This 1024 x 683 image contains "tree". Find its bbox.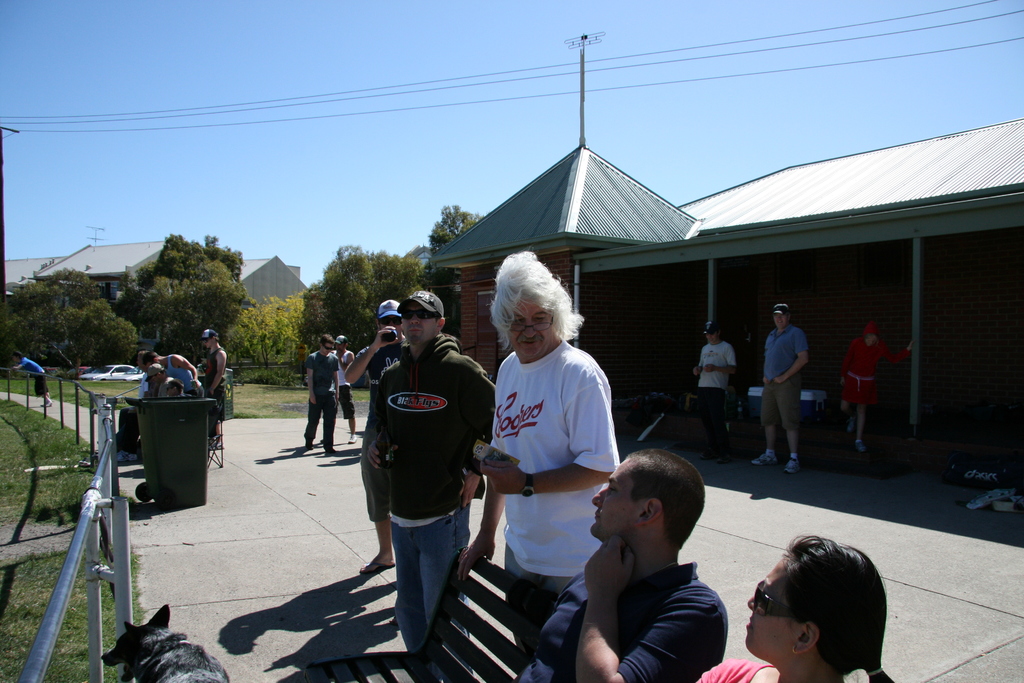
[x1=220, y1=293, x2=306, y2=378].
